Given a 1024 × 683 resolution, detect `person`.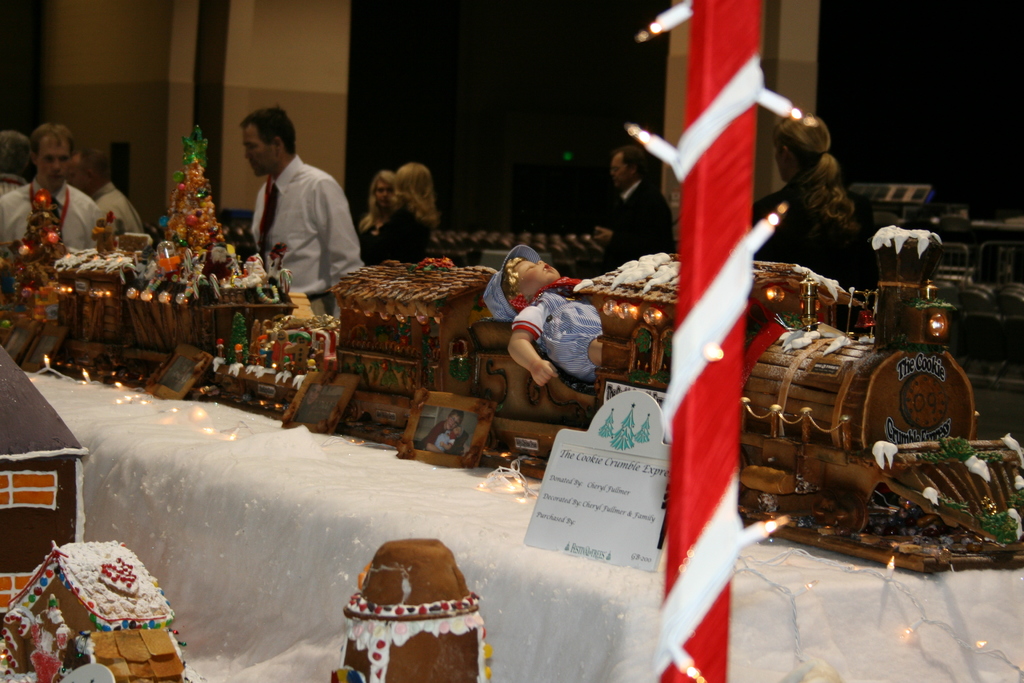
locate(300, 386, 318, 425).
